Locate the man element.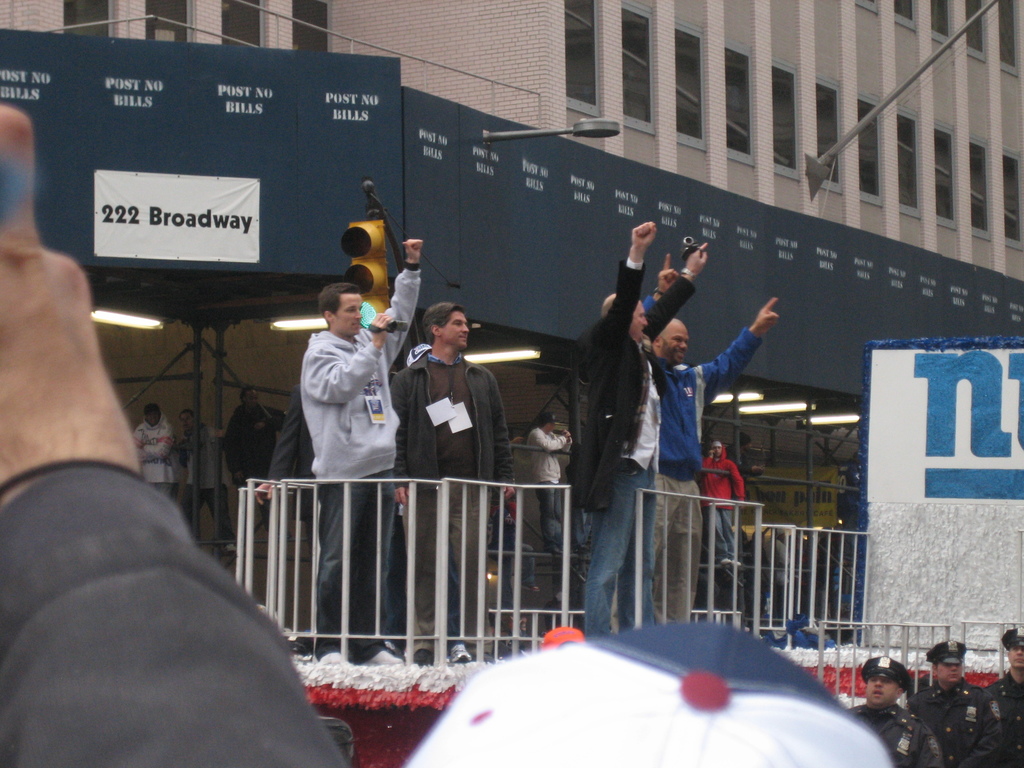
Element bbox: x1=845 y1=659 x2=944 y2=767.
